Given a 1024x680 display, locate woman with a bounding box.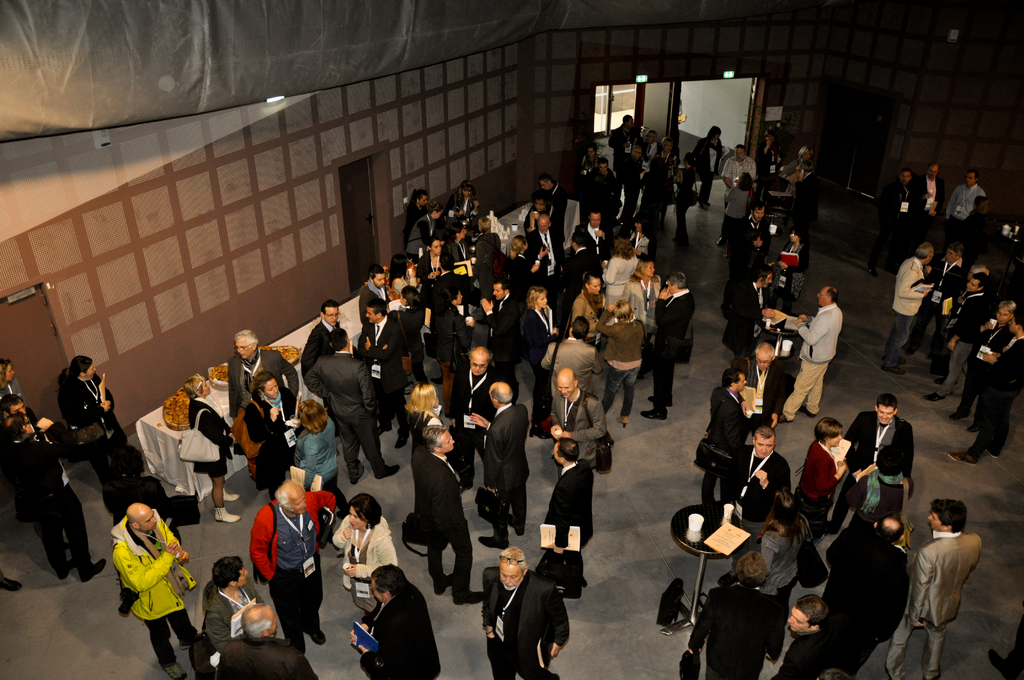
Located: left=510, top=237, right=548, bottom=283.
